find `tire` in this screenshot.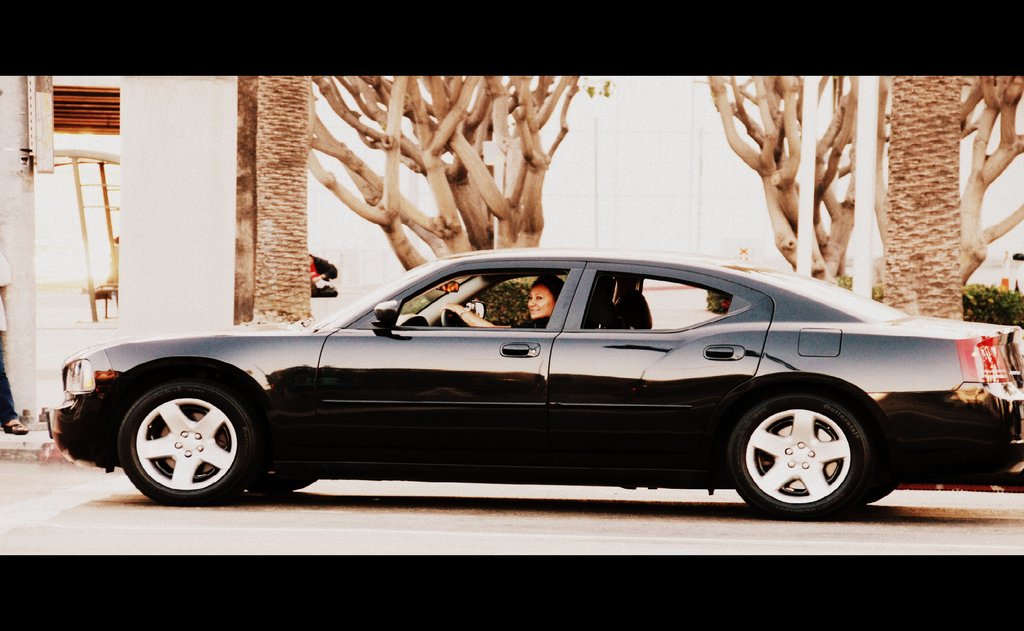
The bounding box for `tire` is 726,392,867,520.
